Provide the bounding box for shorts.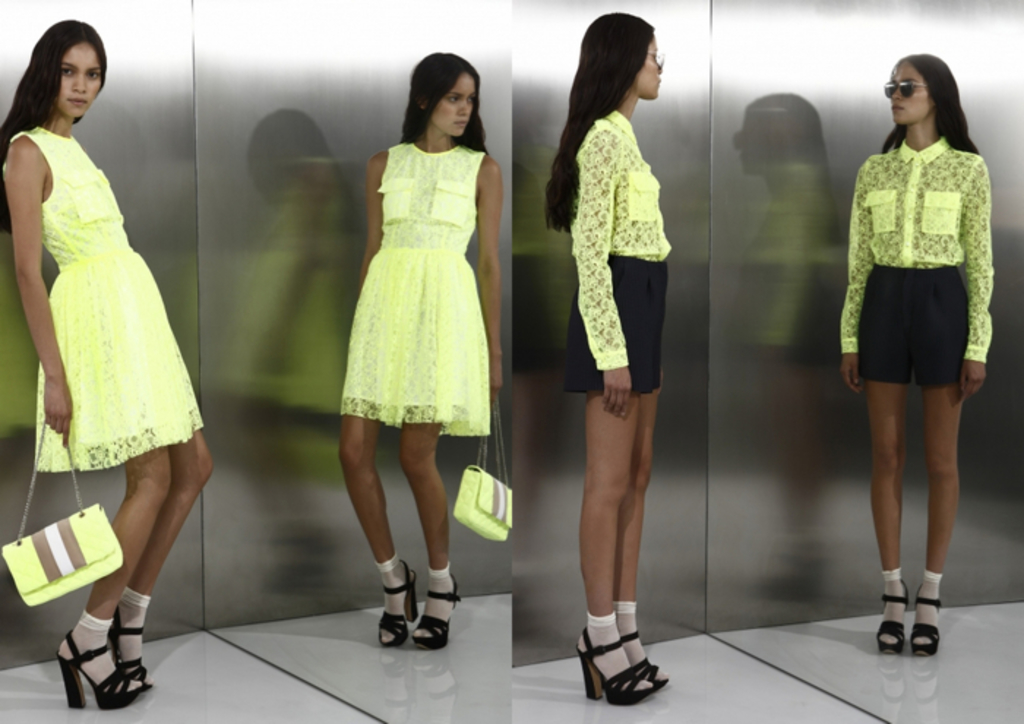
568,254,669,395.
